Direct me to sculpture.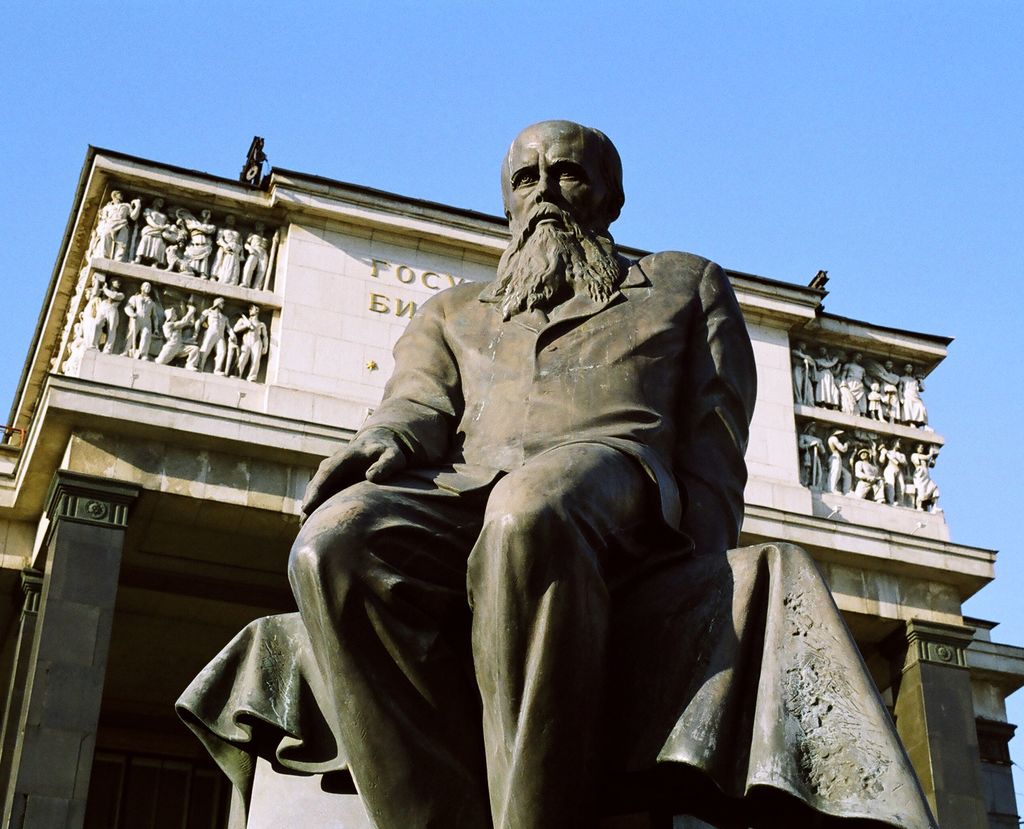
Direction: [left=241, top=219, right=270, bottom=284].
